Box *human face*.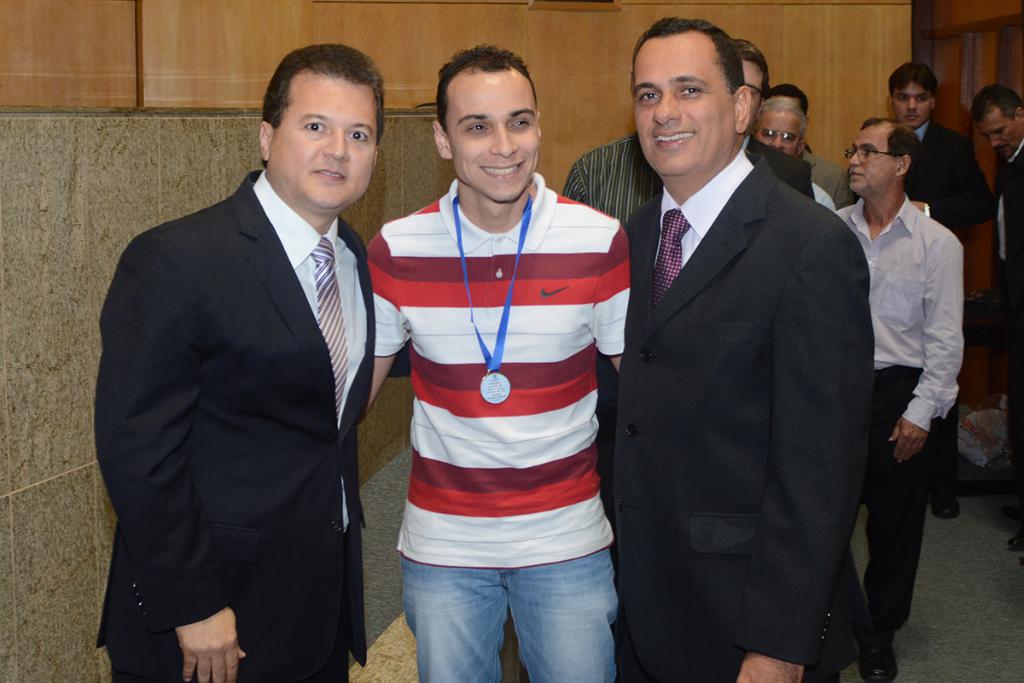
select_region(265, 75, 376, 207).
